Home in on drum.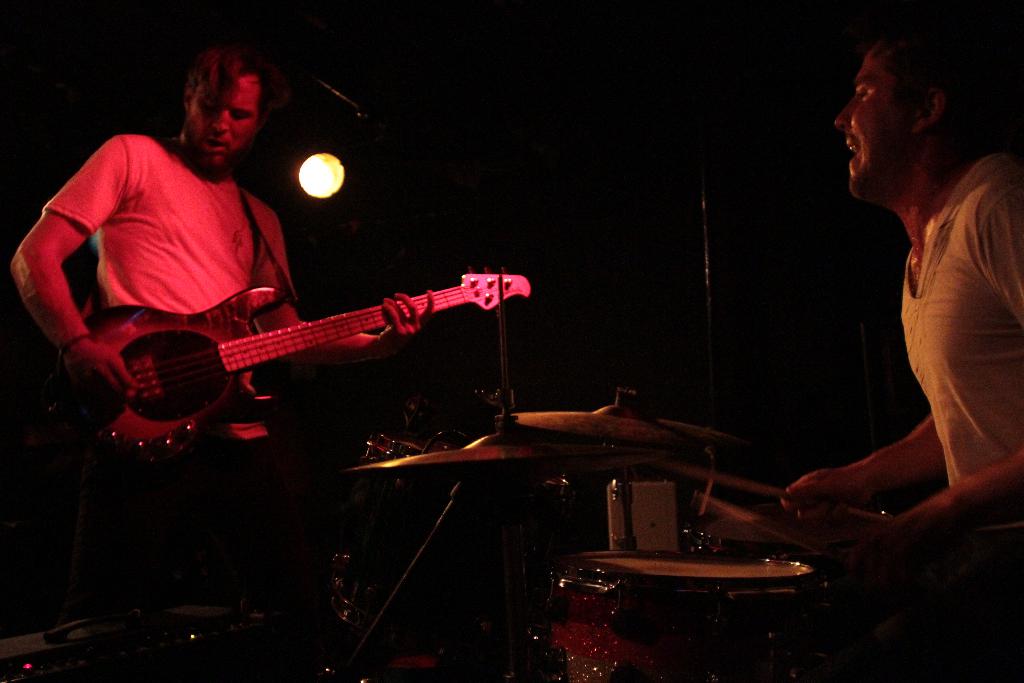
Homed in at {"left": 328, "top": 431, "right": 572, "bottom": 646}.
